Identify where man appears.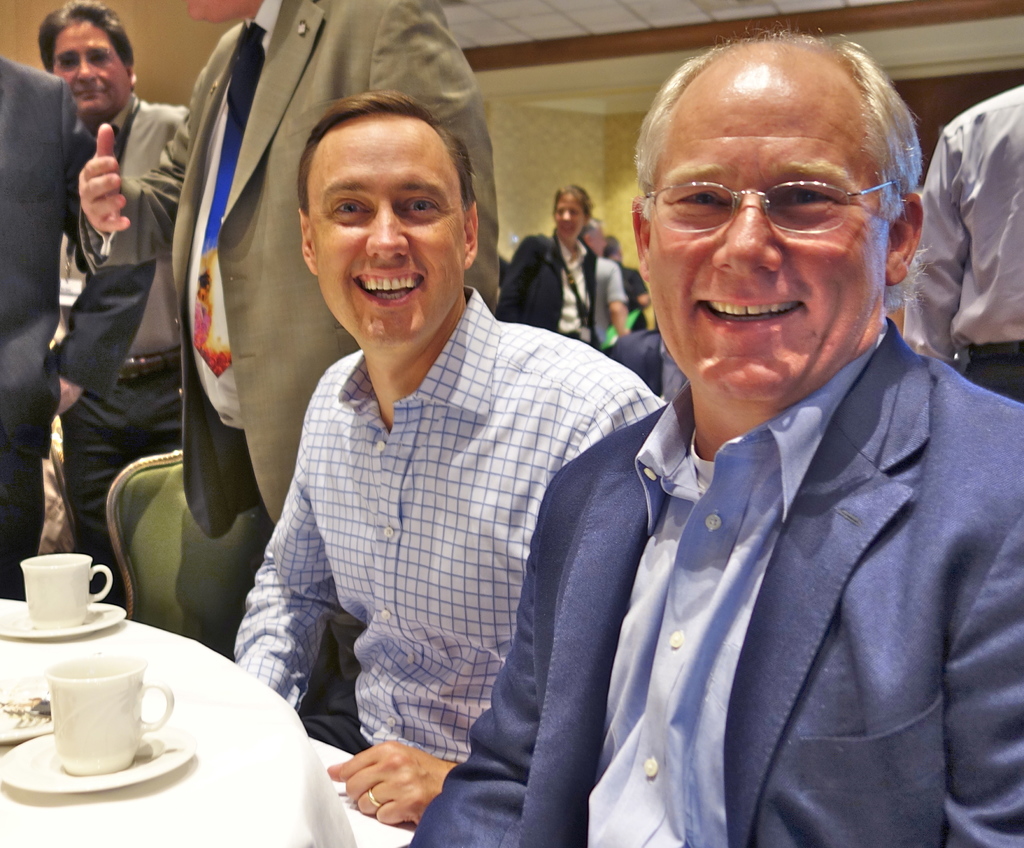
Appears at [left=40, top=0, right=192, bottom=609].
